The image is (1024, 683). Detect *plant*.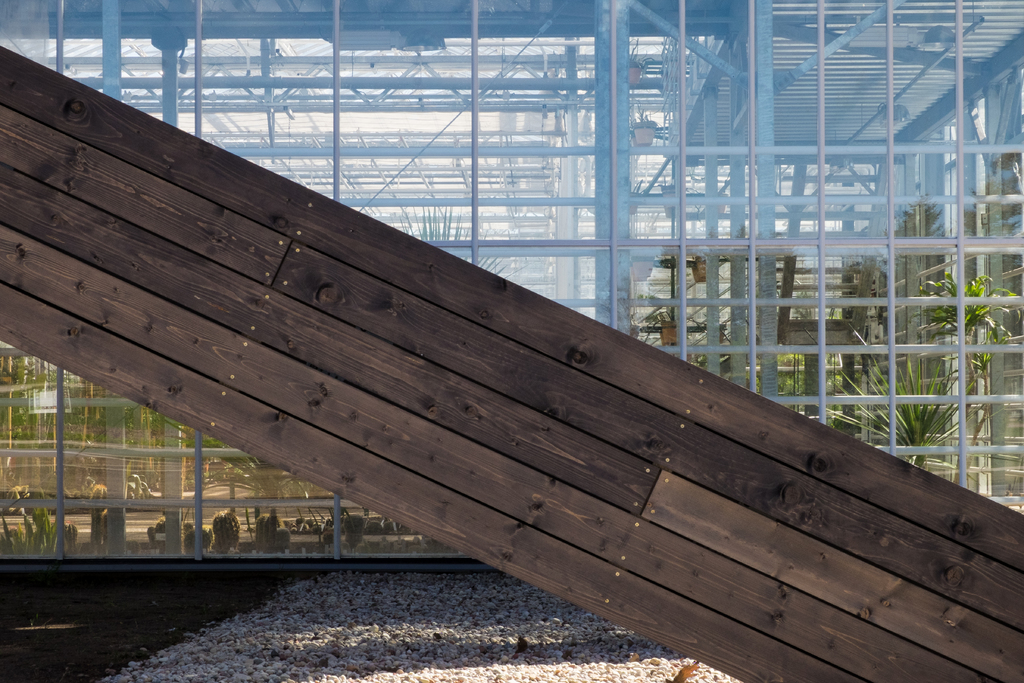
Detection: bbox(787, 288, 812, 320).
